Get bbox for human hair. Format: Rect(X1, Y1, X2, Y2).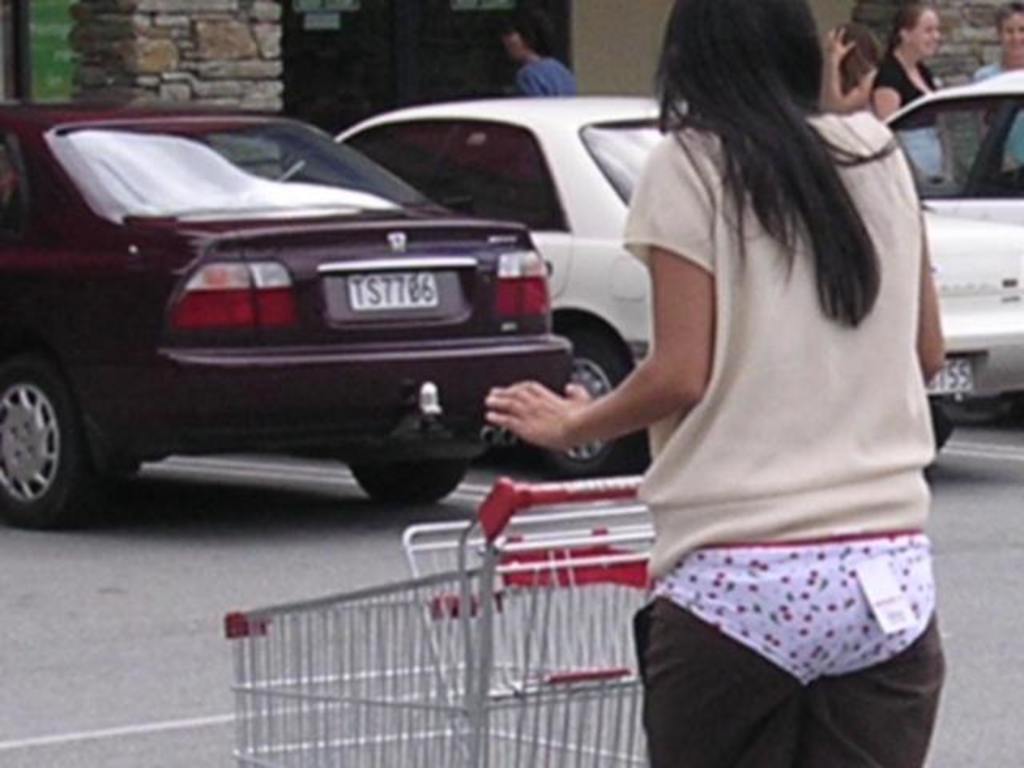
Rect(646, 3, 893, 318).
